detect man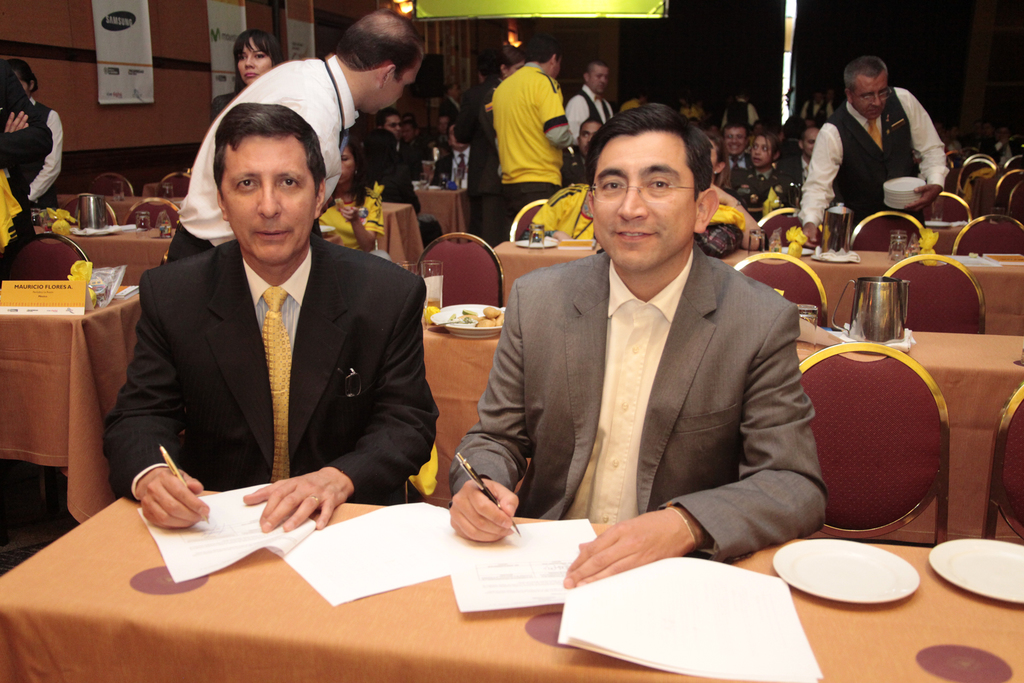
detection(712, 85, 763, 130)
